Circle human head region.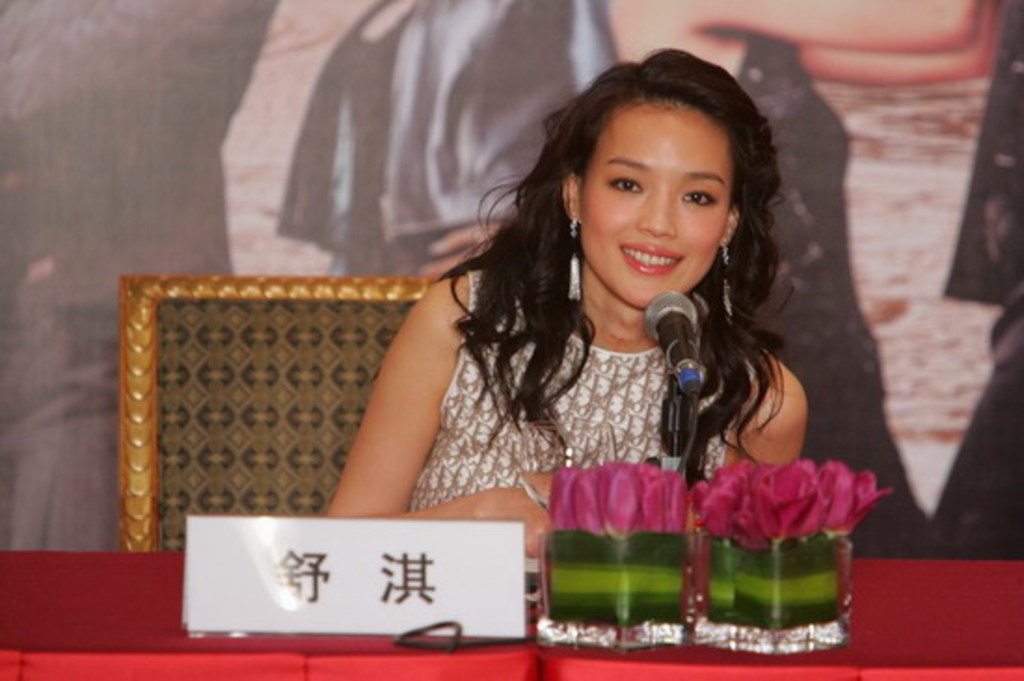
Region: 559 54 769 281.
